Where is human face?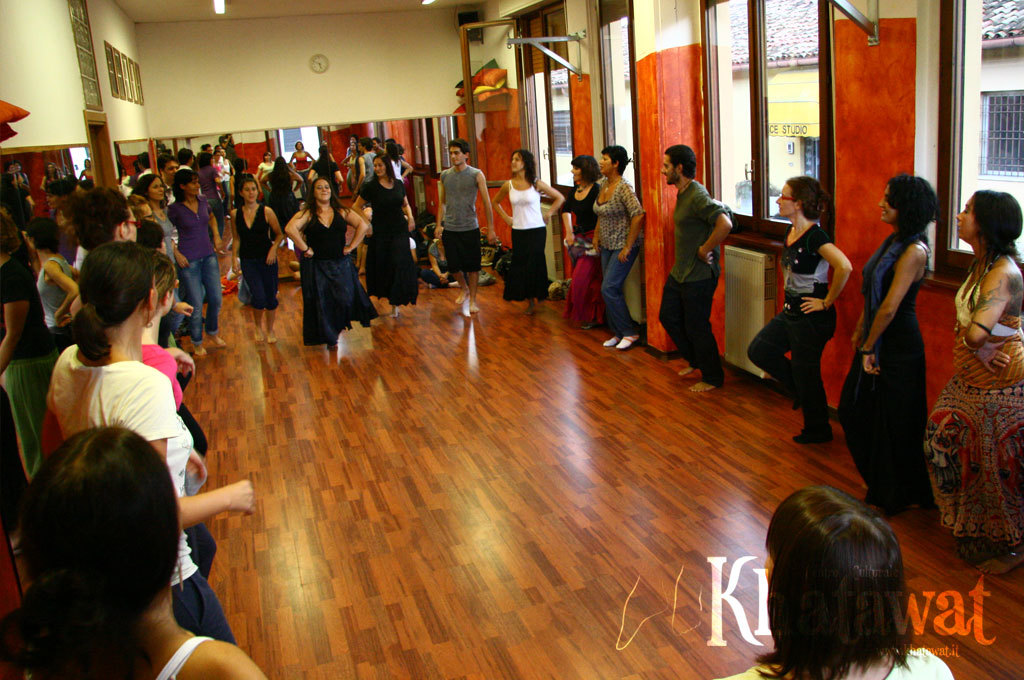
left=448, top=146, right=464, bottom=166.
